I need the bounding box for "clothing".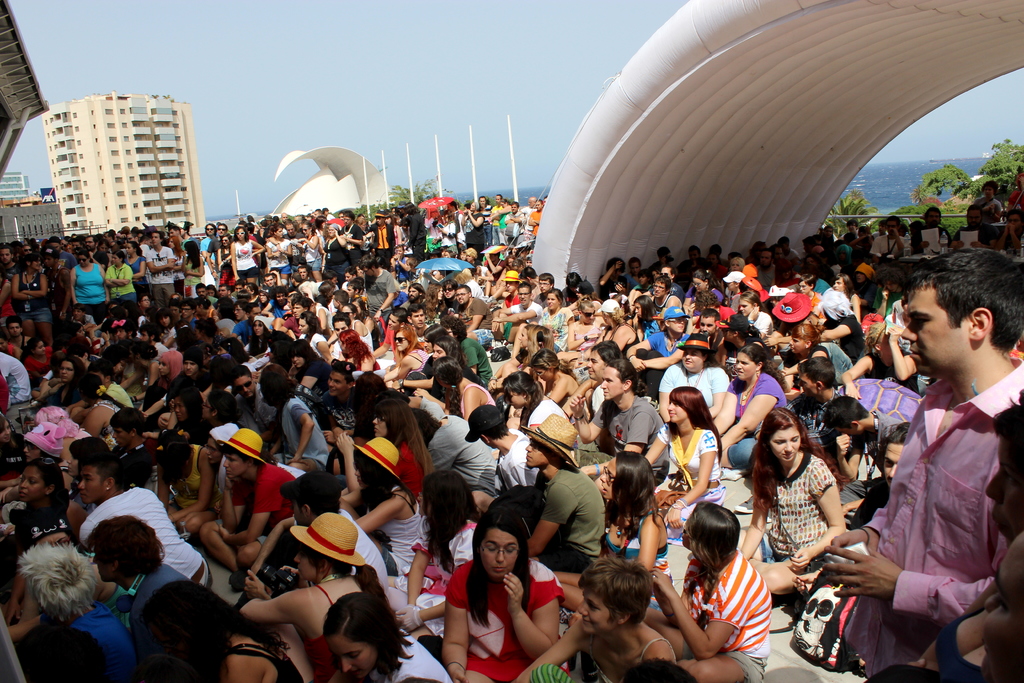
Here it is: [223,381,264,433].
